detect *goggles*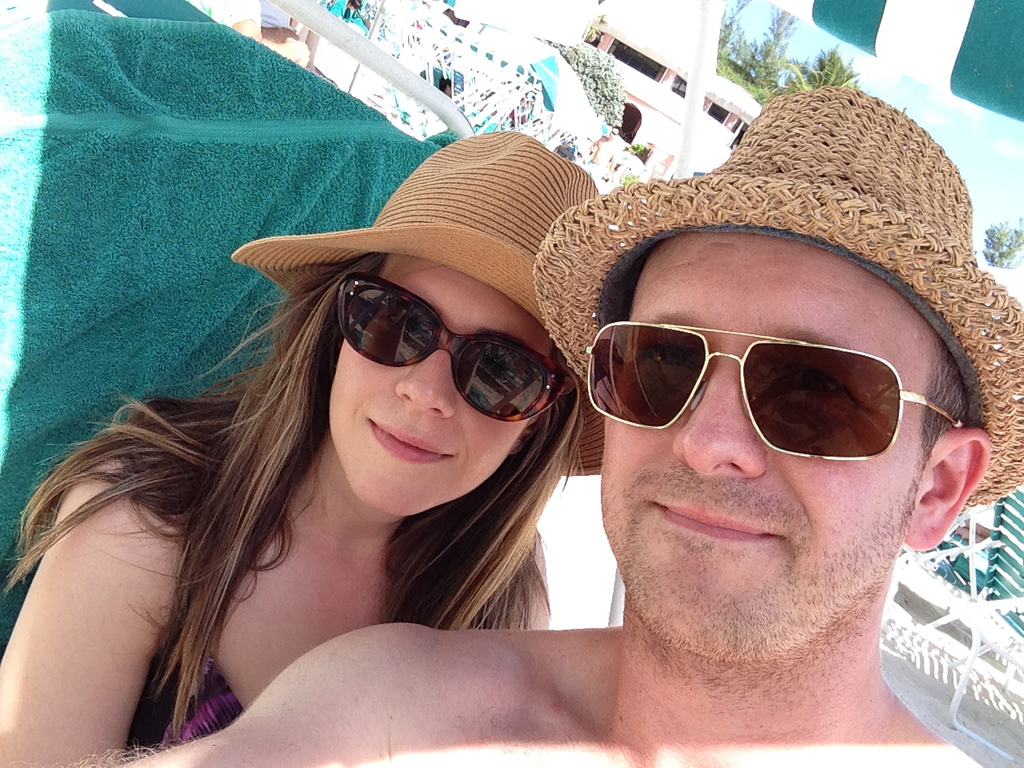
[x1=584, y1=305, x2=933, y2=468]
